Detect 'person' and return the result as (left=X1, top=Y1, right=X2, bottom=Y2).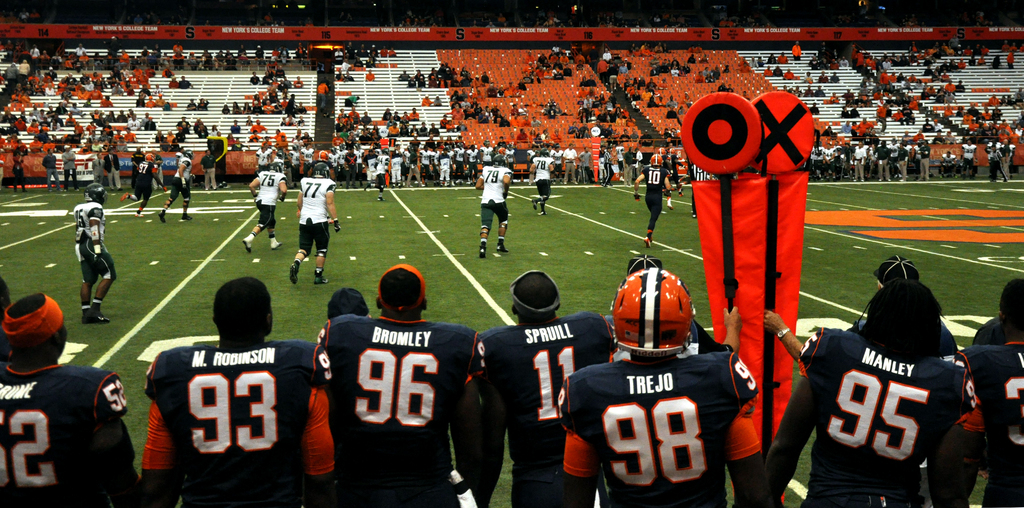
(left=634, top=154, right=677, bottom=245).
